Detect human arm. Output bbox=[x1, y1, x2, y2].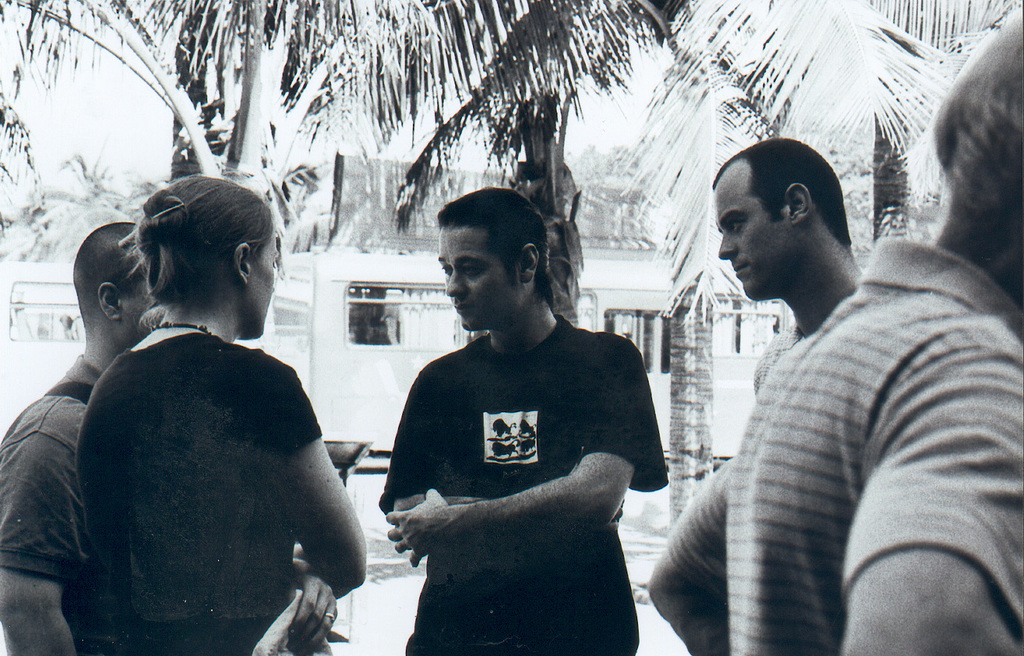
bbox=[380, 358, 470, 540].
